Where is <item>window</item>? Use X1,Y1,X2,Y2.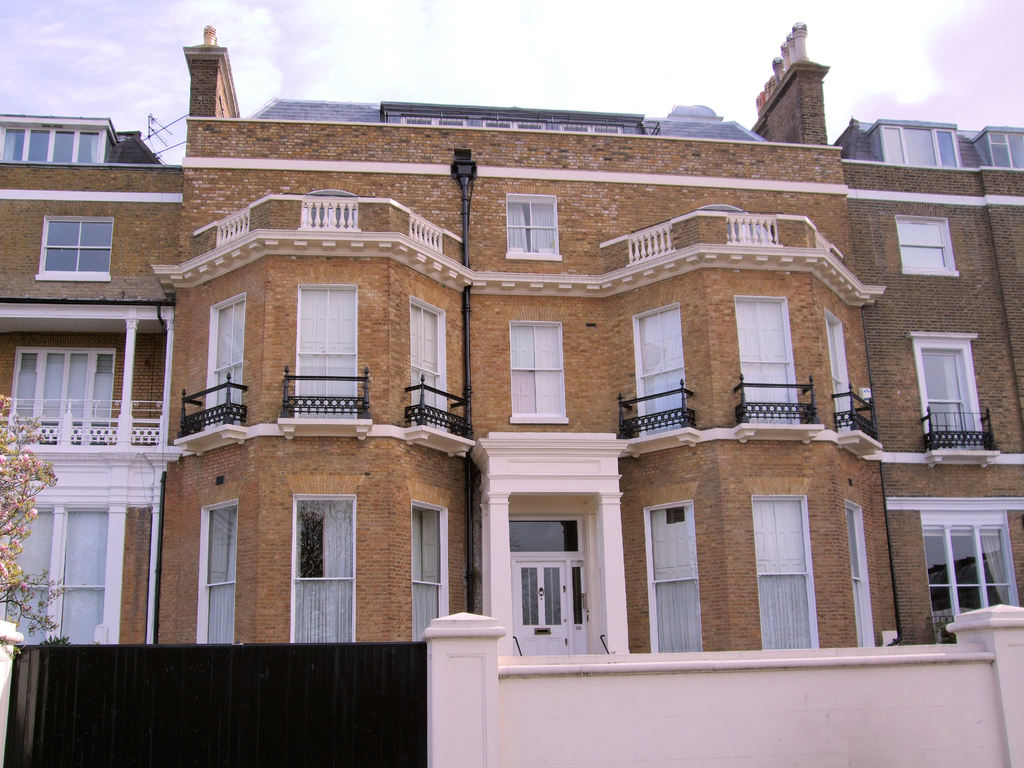
300,186,367,233.
